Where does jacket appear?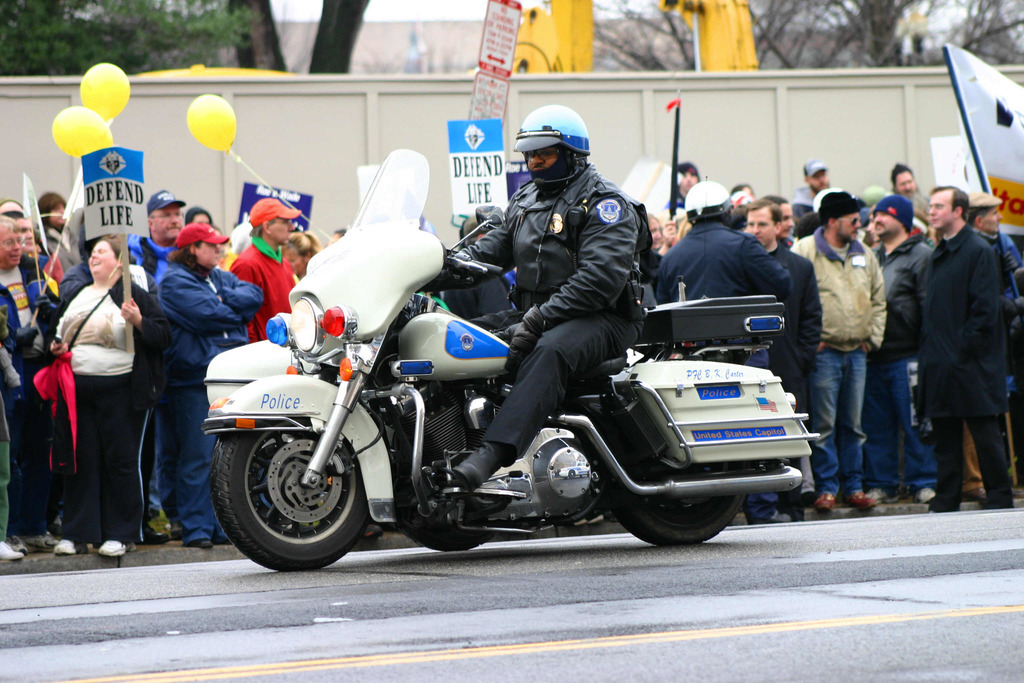
Appears at crop(878, 224, 931, 356).
